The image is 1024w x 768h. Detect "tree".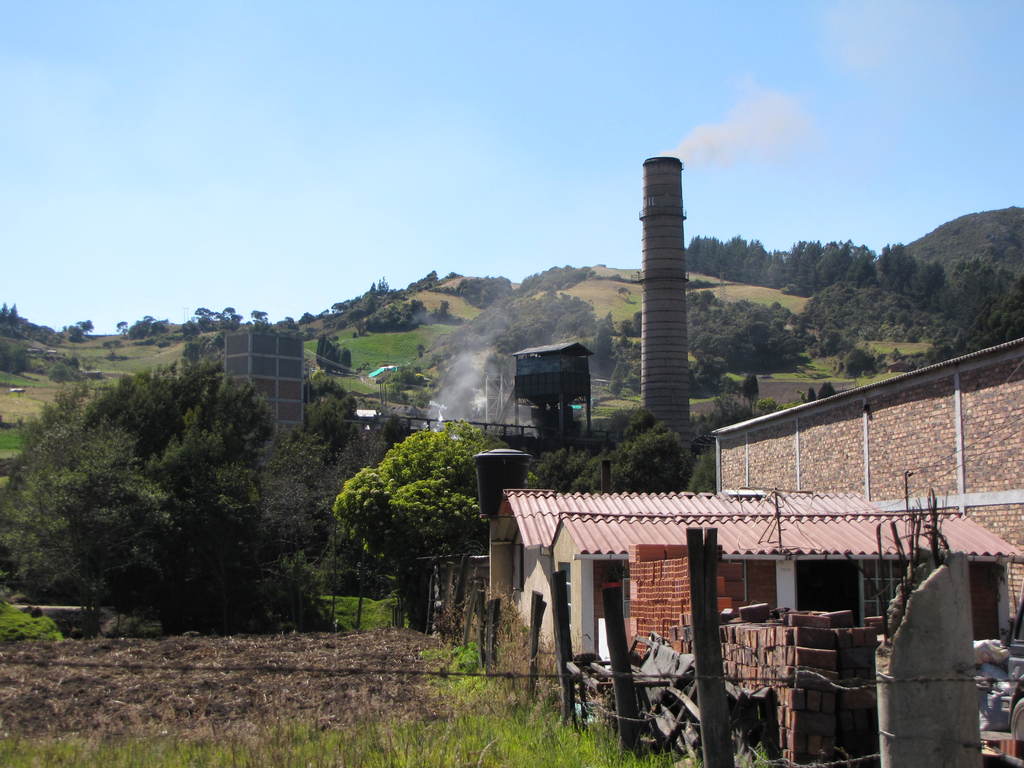
Detection: [609, 340, 641, 395].
